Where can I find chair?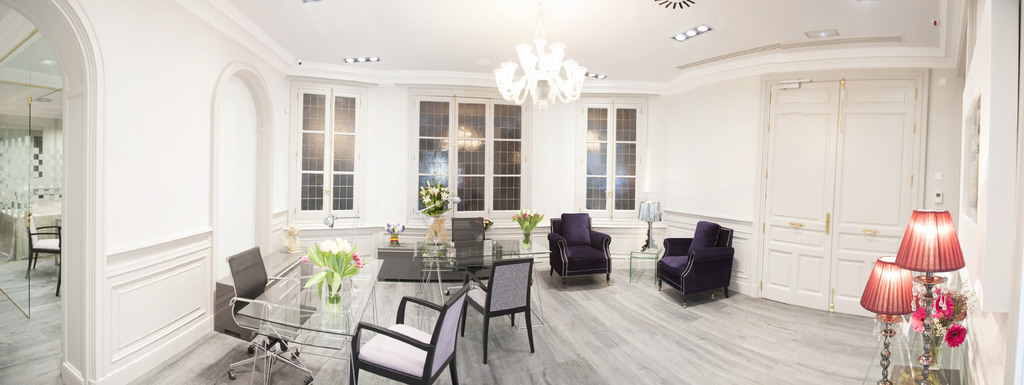
You can find it at [444,219,491,295].
